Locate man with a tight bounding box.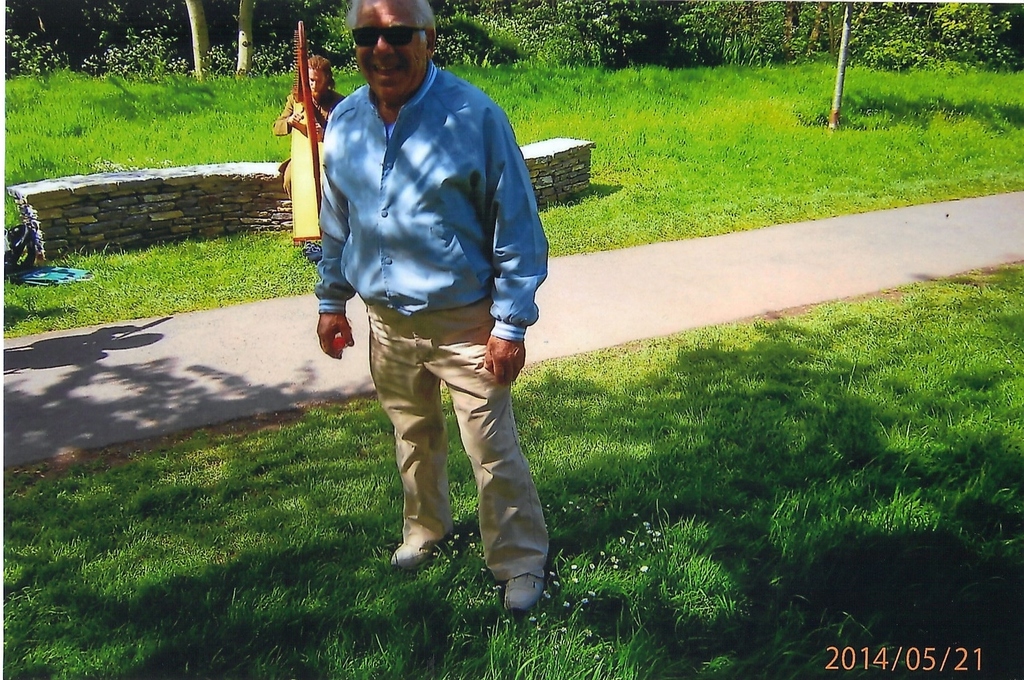
302/12/573/609.
